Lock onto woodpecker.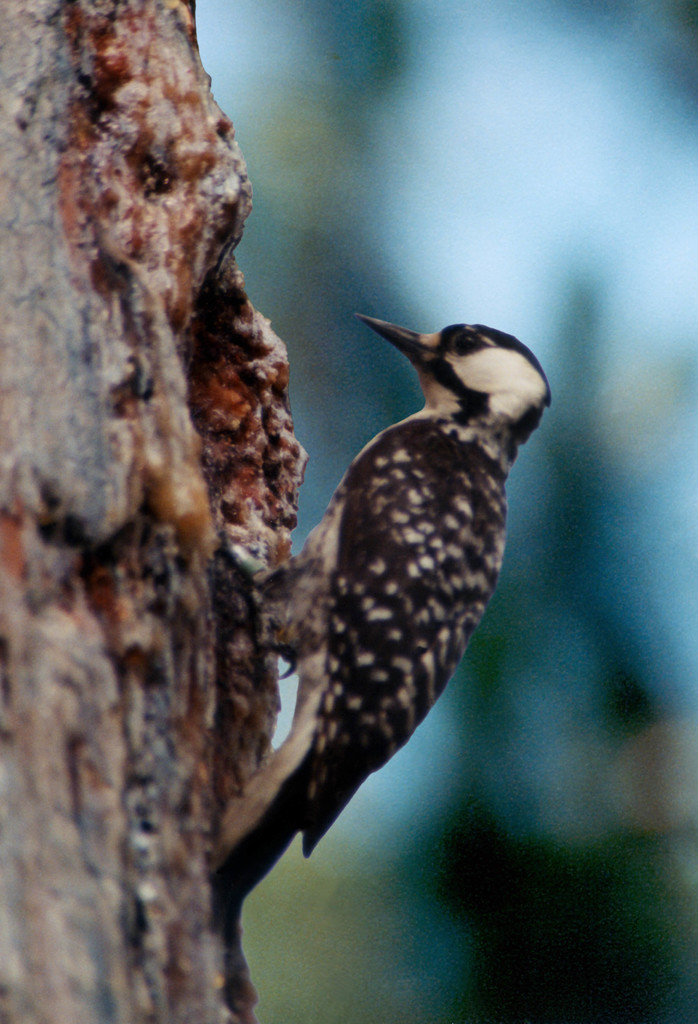
Locked: (223, 314, 554, 913).
